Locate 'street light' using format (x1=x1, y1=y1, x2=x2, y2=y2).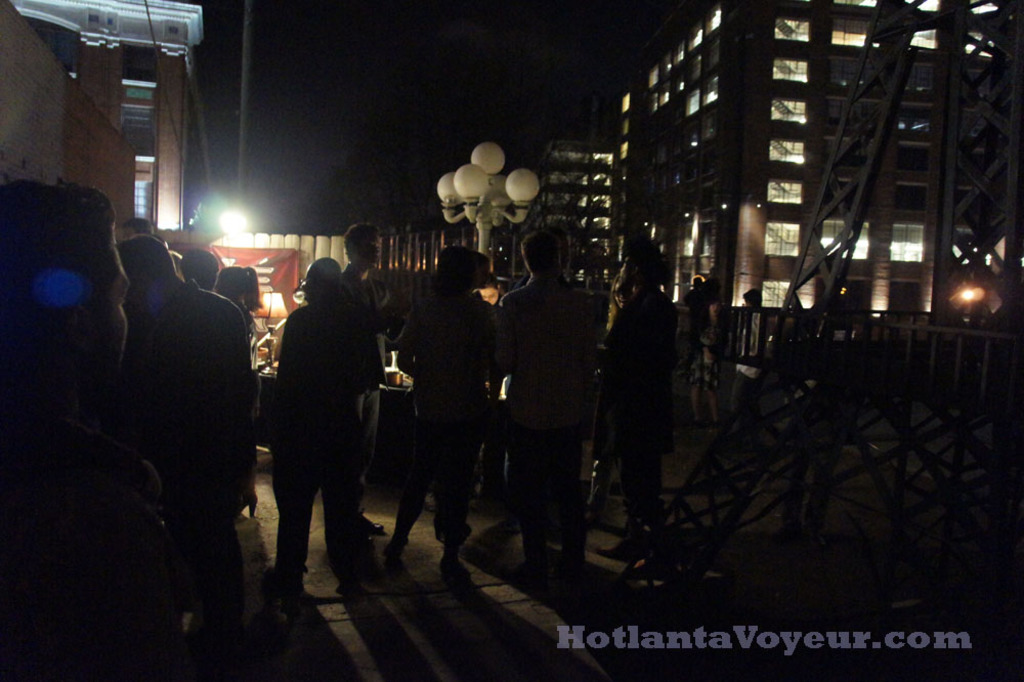
(x1=434, y1=143, x2=538, y2=262).
